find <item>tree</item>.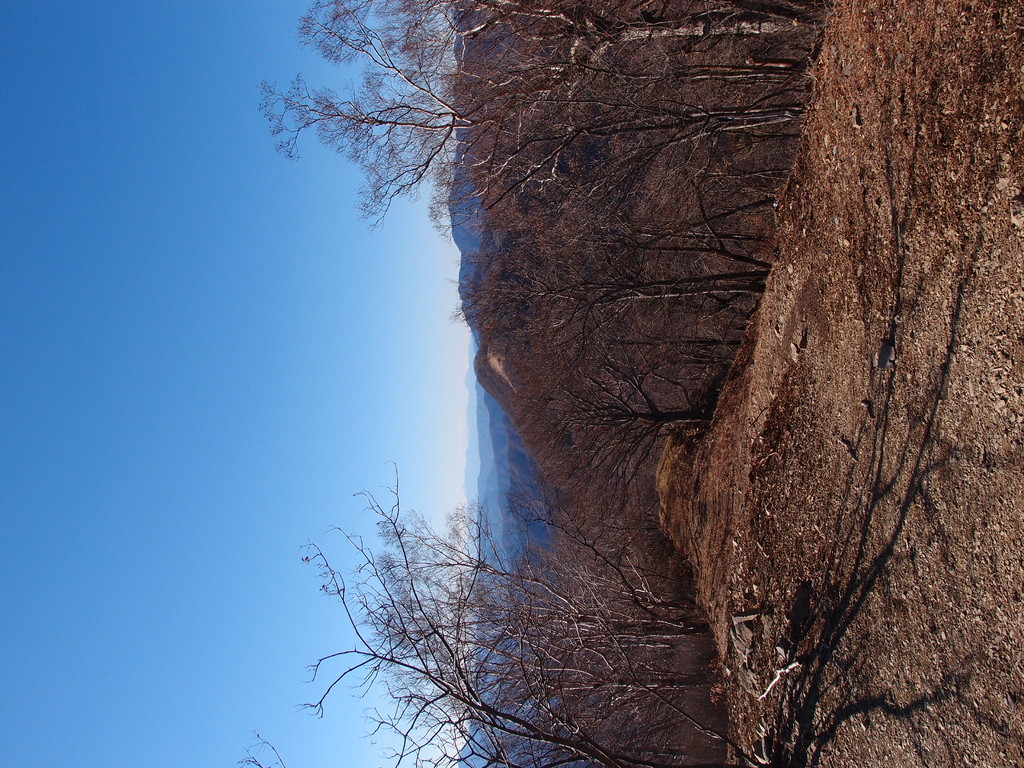
crop(301, 451, 763, 767).
